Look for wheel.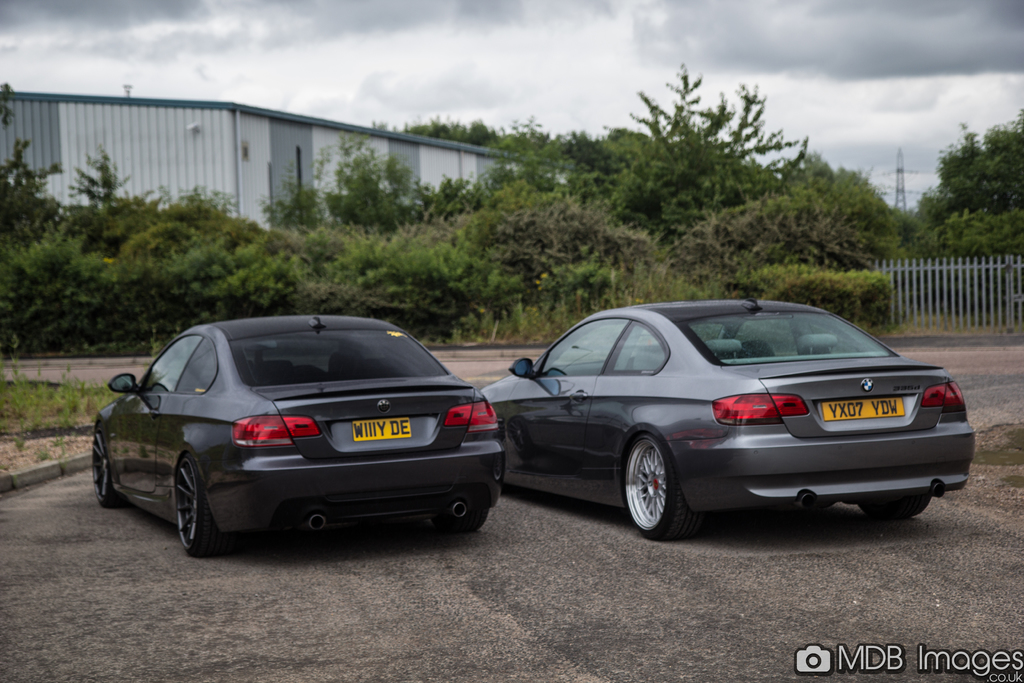
Found: x1=177 y1=458 x2=236 y2=562.
